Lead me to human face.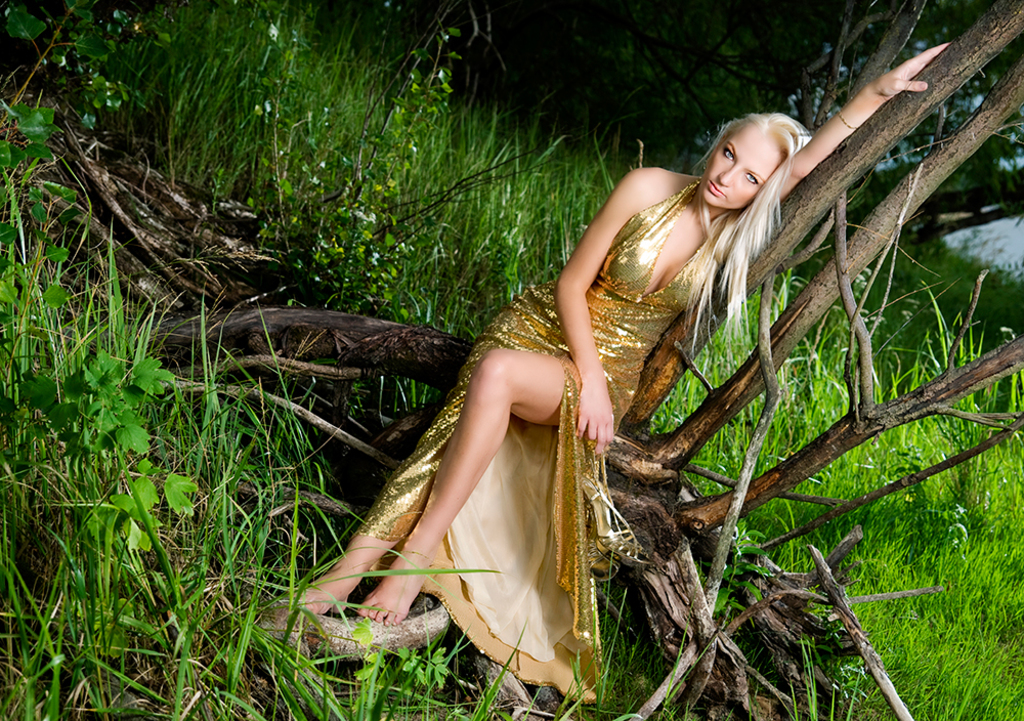
Lead to select_region(698, 119, 786, 206).
